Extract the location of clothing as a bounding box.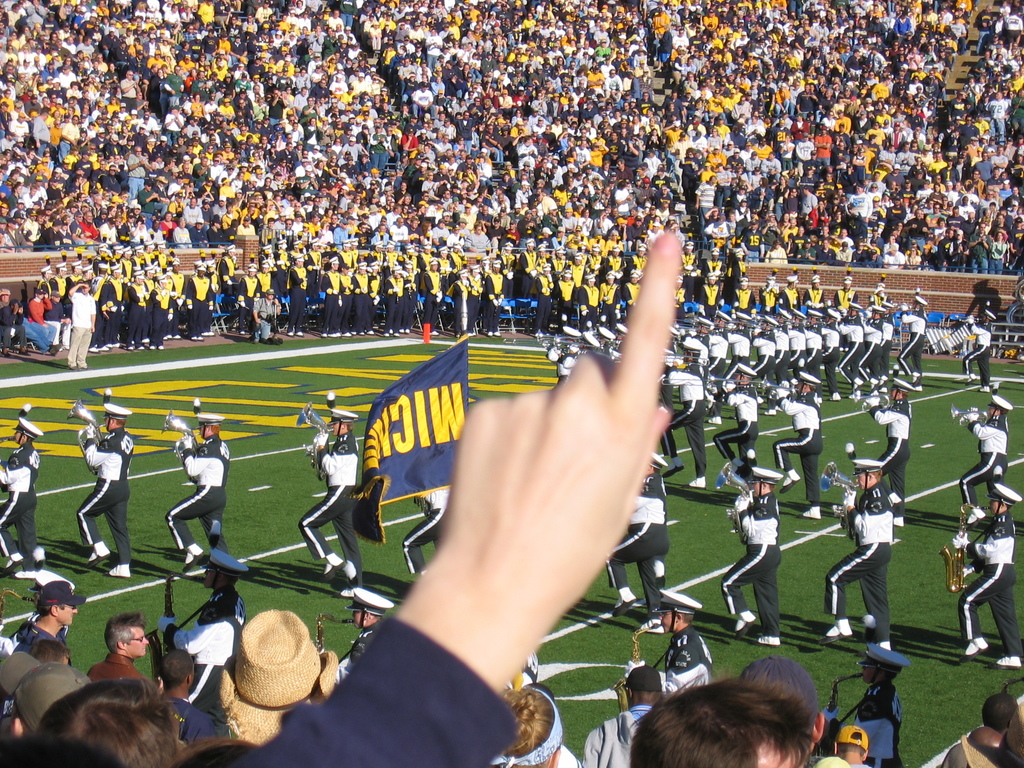
select_region(773, 392, 821, 505).
